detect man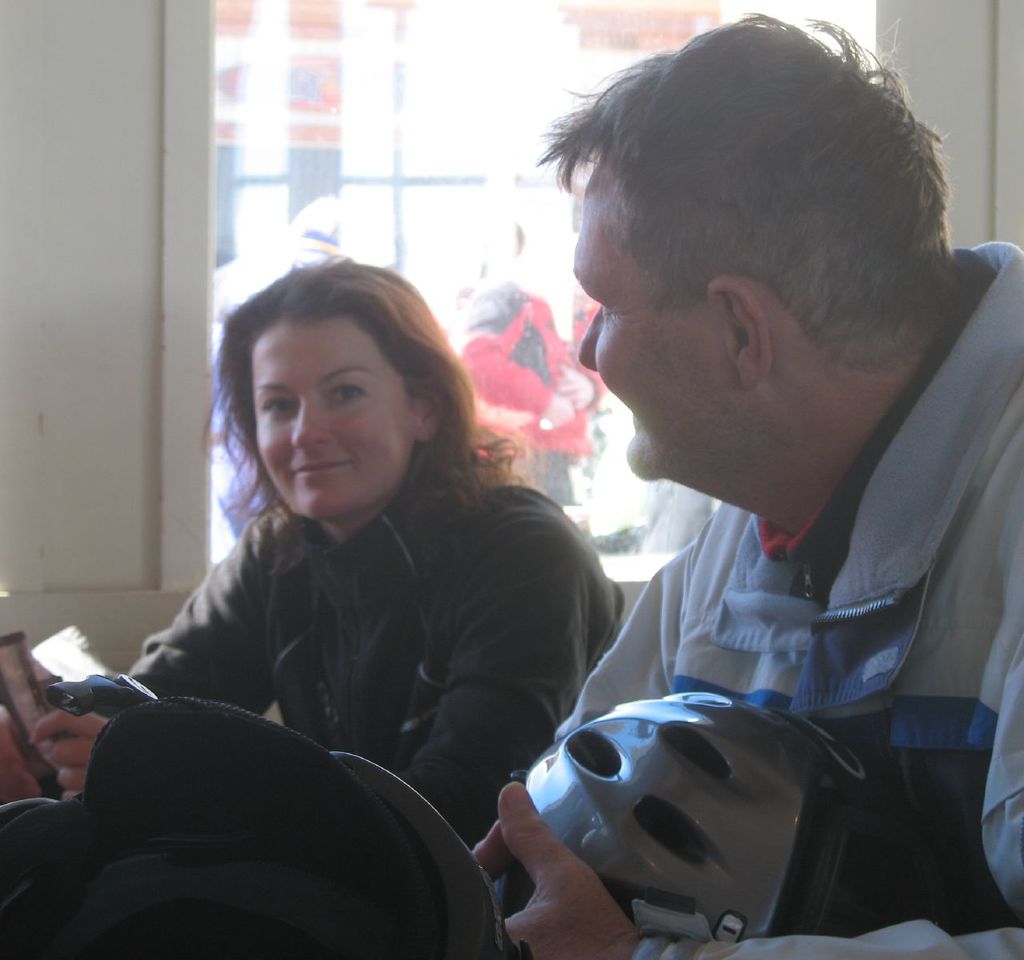
403, 48, 1019, 959
